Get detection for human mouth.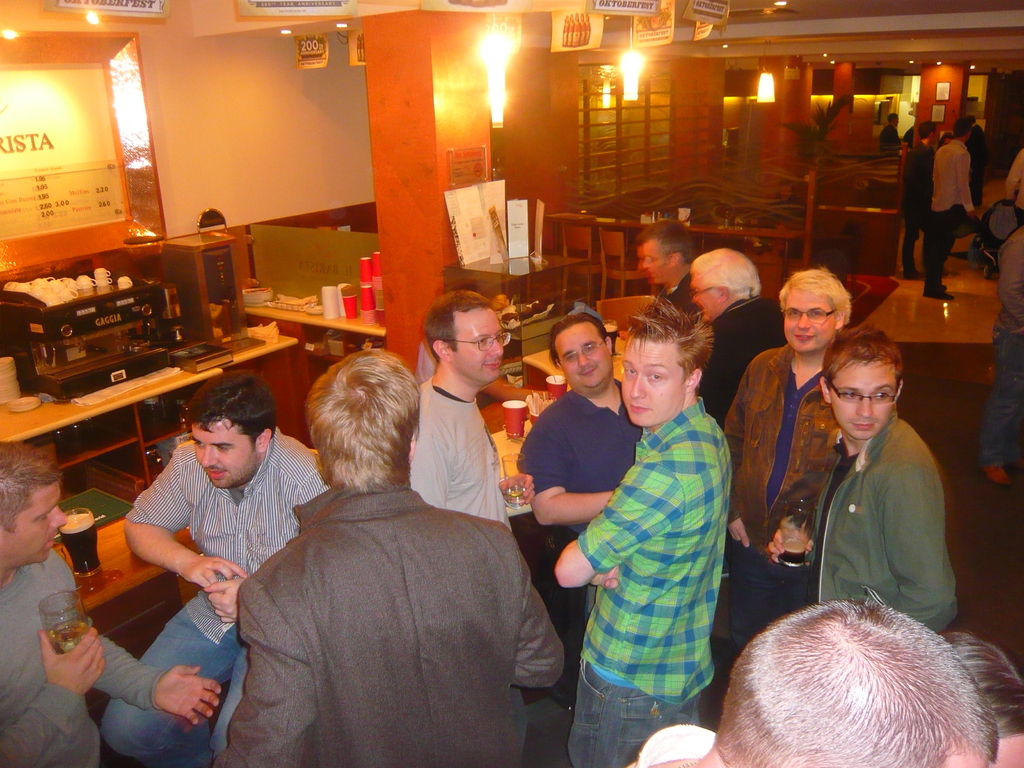
Detection: (625,402,655,419).
